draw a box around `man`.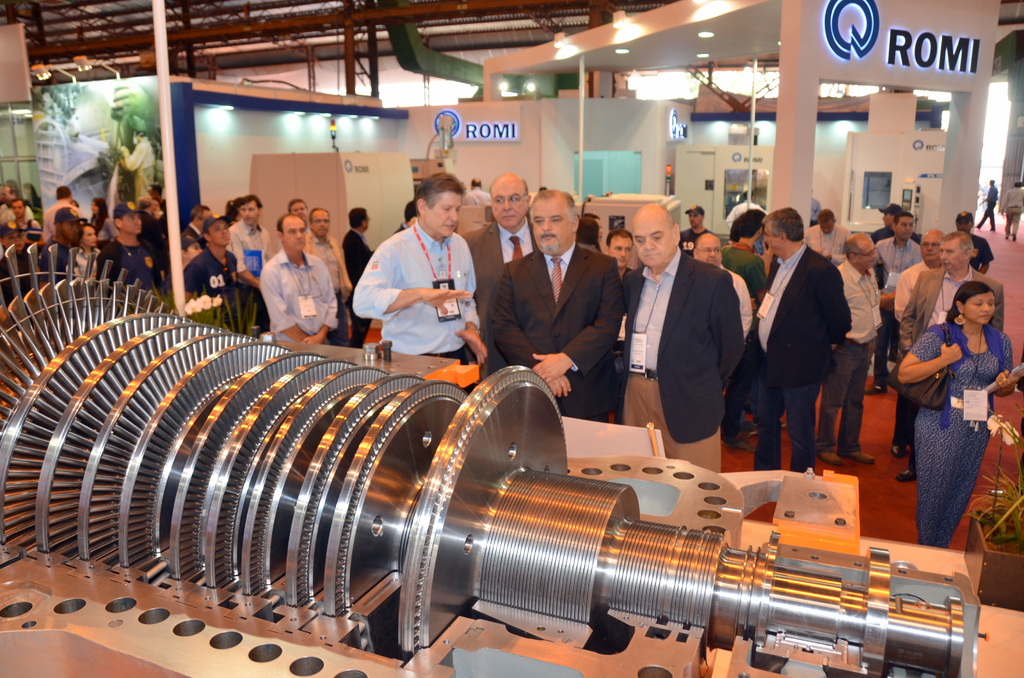
[998,179,1023,241].
